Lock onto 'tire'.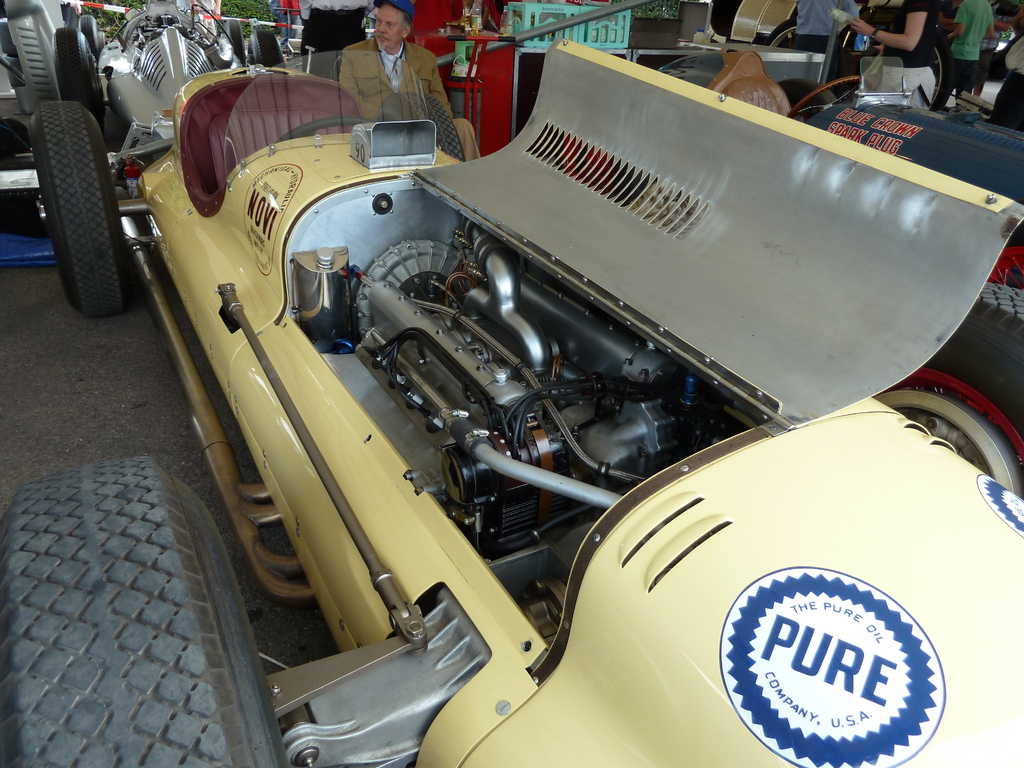
Locked: <box>0,455,289,767</box>.
